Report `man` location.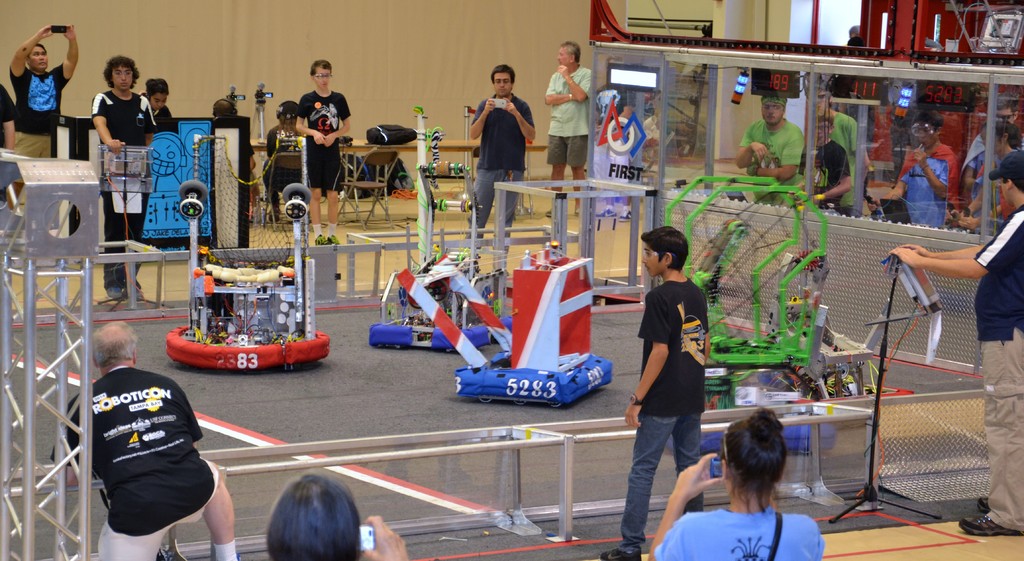
Report: pyautogui.locateOnScreen(286, 49, 357, 242).
